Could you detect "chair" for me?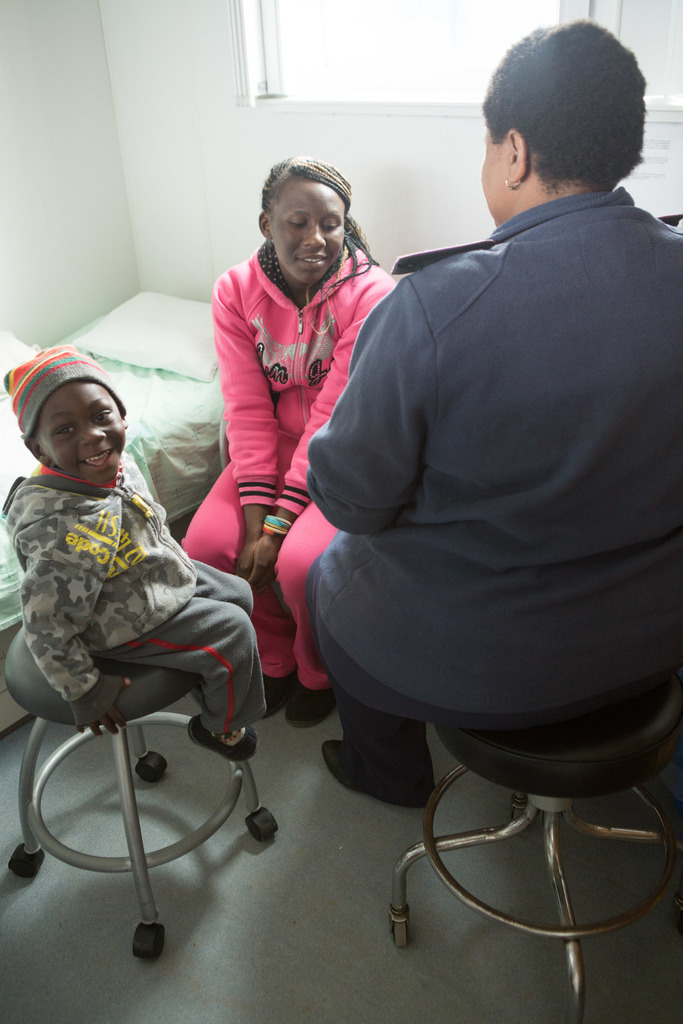
Detection result: bbox=[0, 557, 277, 941].
